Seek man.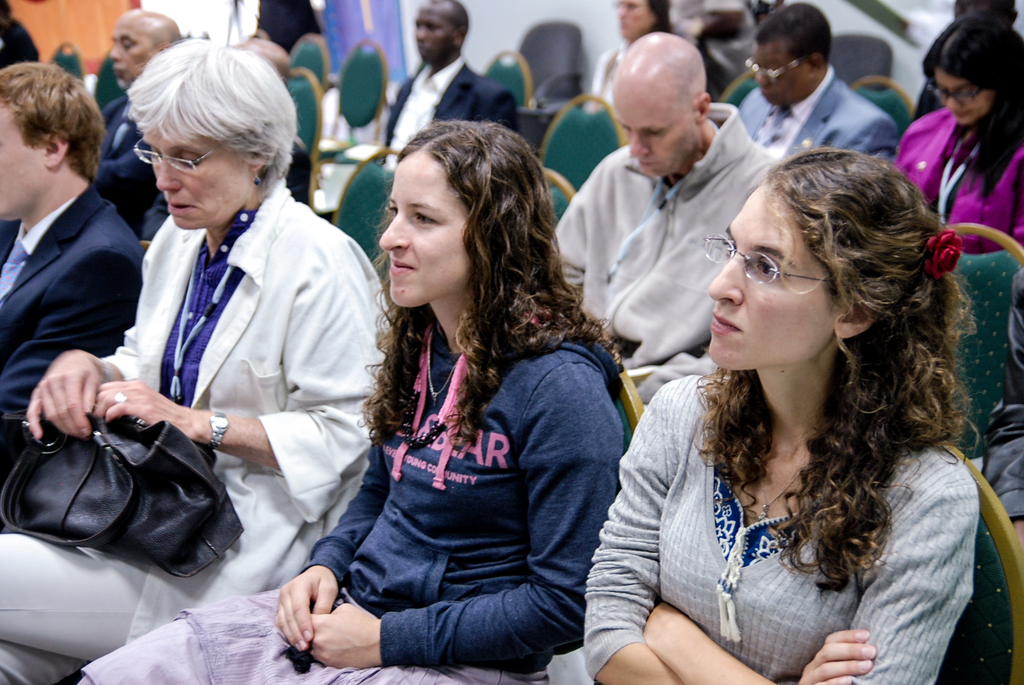
region(94, 6, 166, 239).
